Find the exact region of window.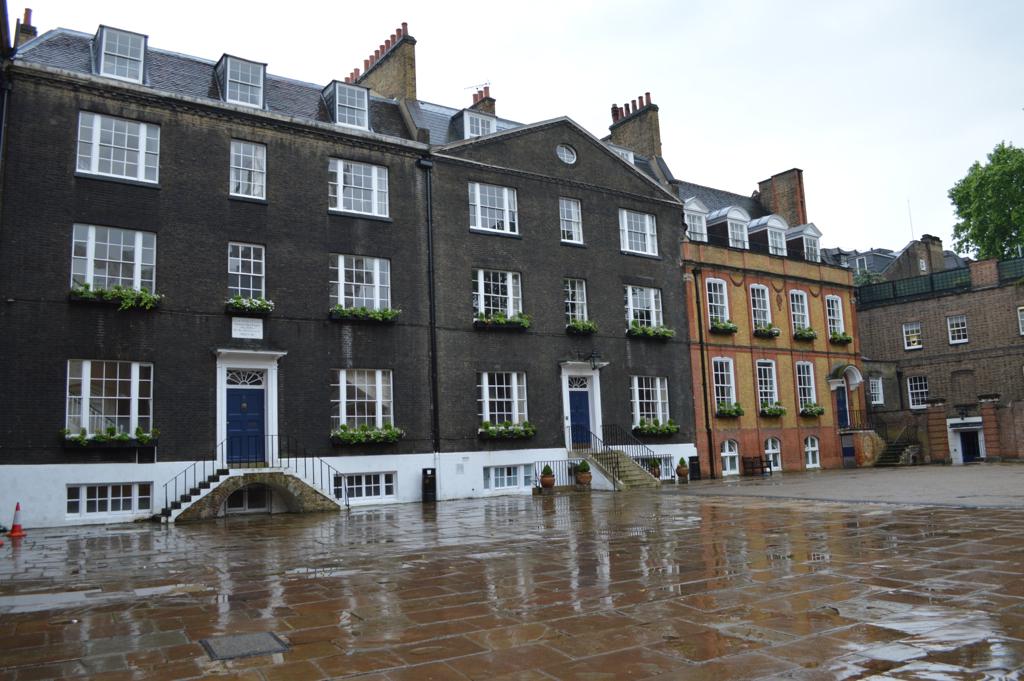
Exact region: 472 376 537 437.
